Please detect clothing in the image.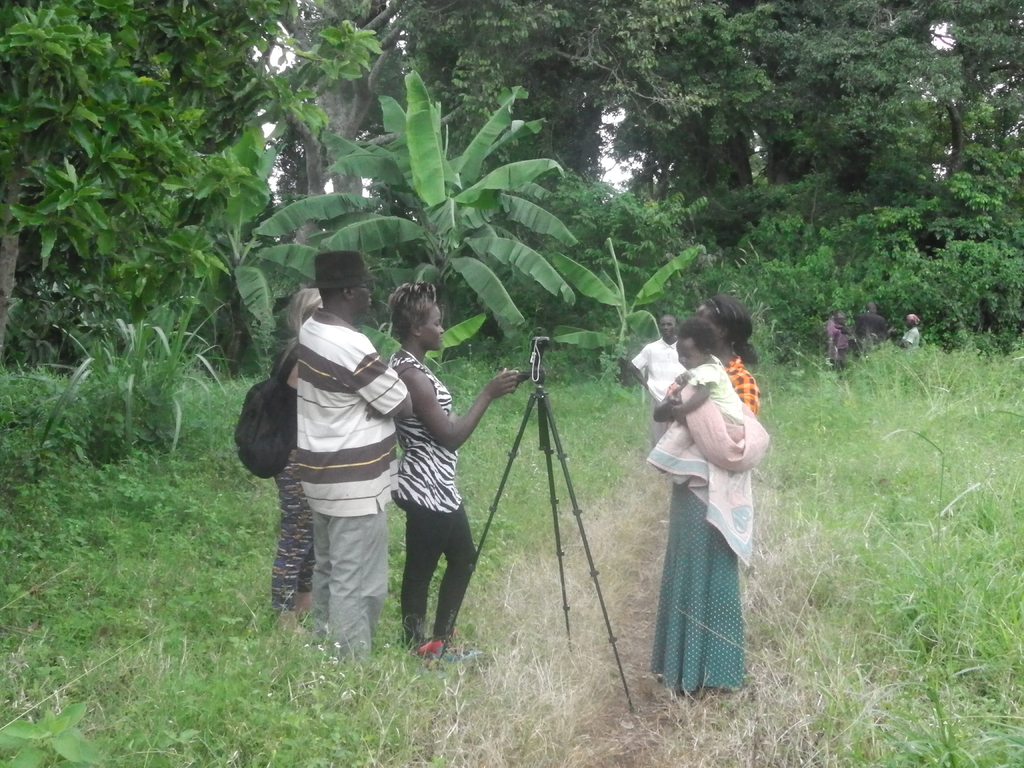
[left=259, top=374, right=317, bottom=601].
